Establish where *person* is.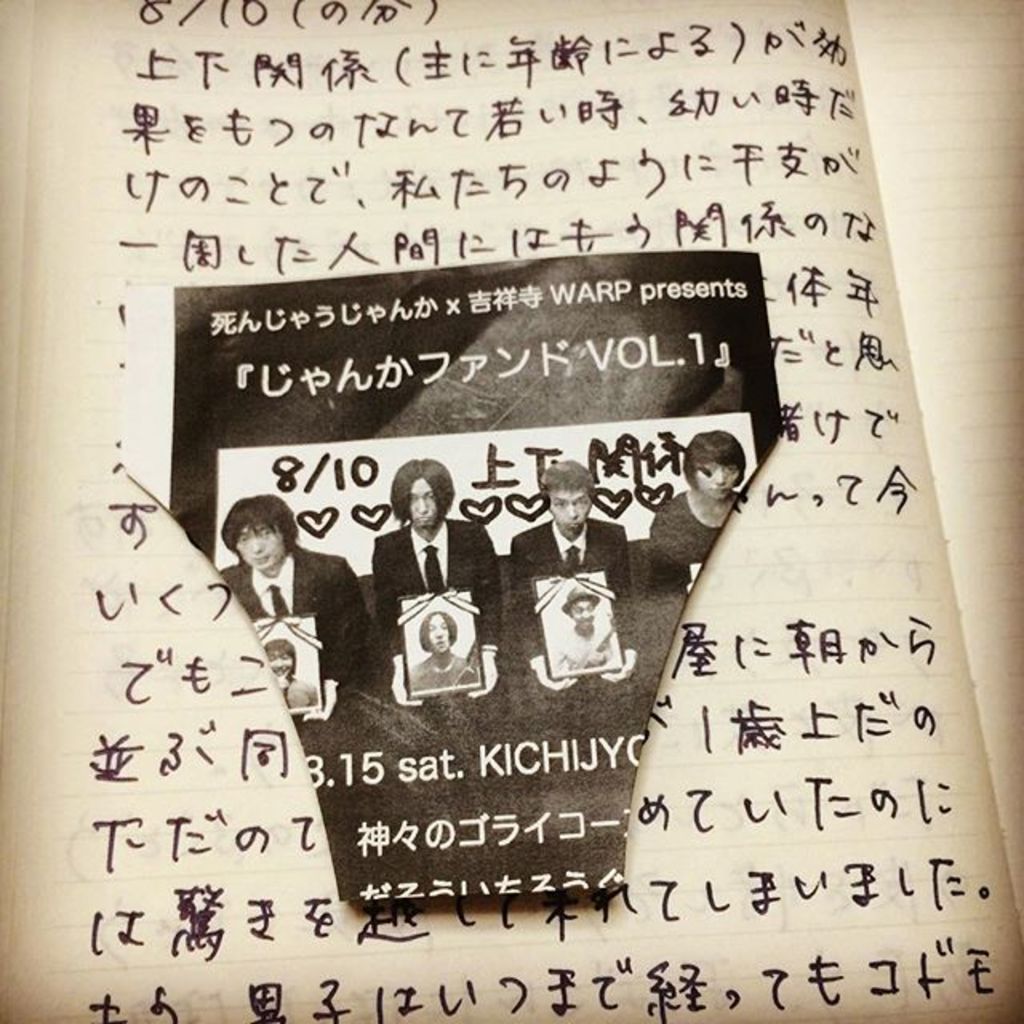
Established at box=[552, 584, 624, 677].
